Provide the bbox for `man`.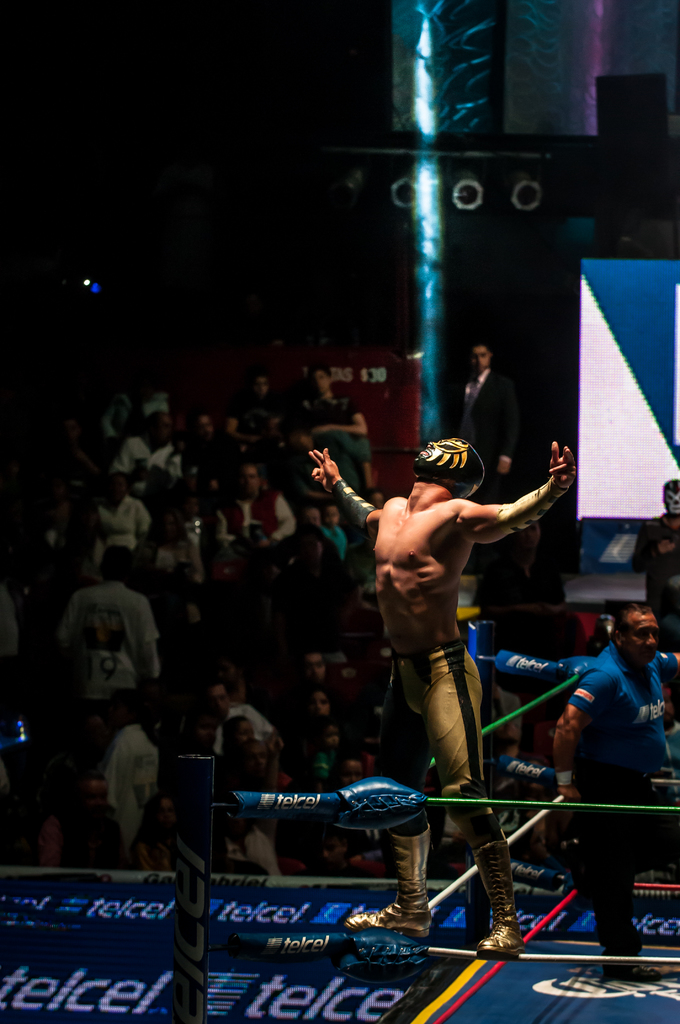
rect(200, 671, 274, 759).
